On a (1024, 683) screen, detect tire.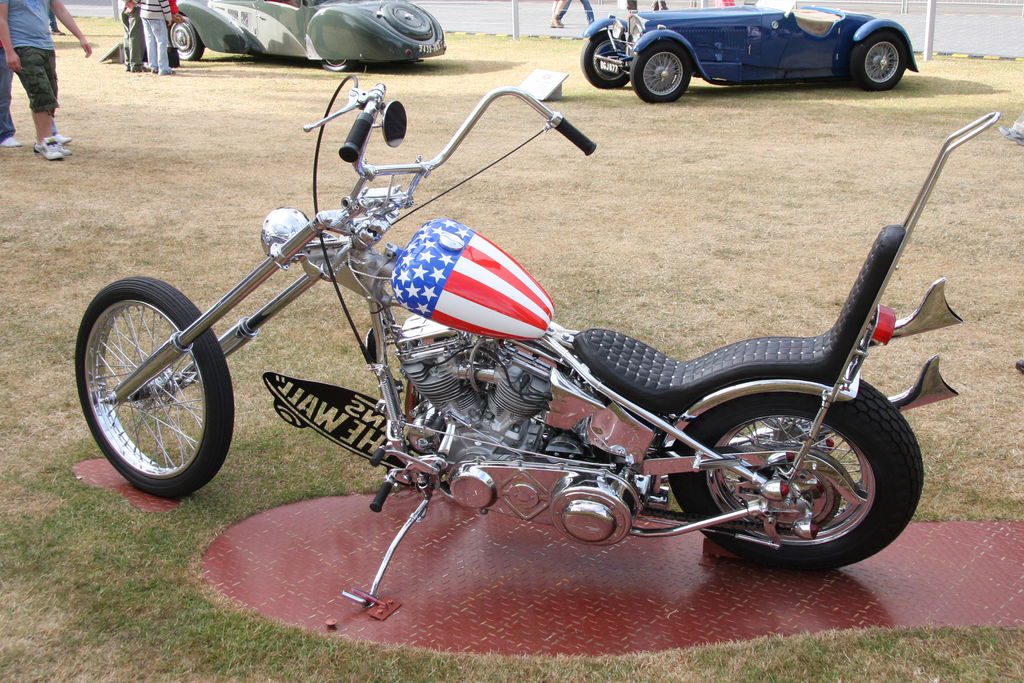
select_region(318, 58, 357, 70).
